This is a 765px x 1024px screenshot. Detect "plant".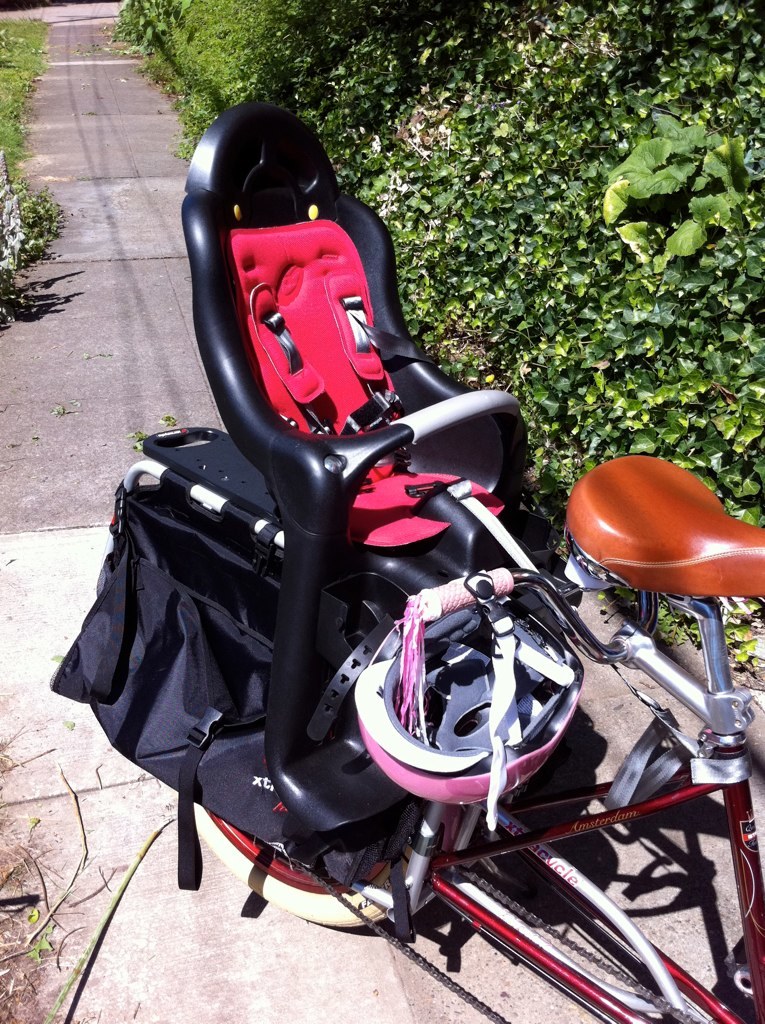
x1=107, y1=0, x2=477, y2=393.
